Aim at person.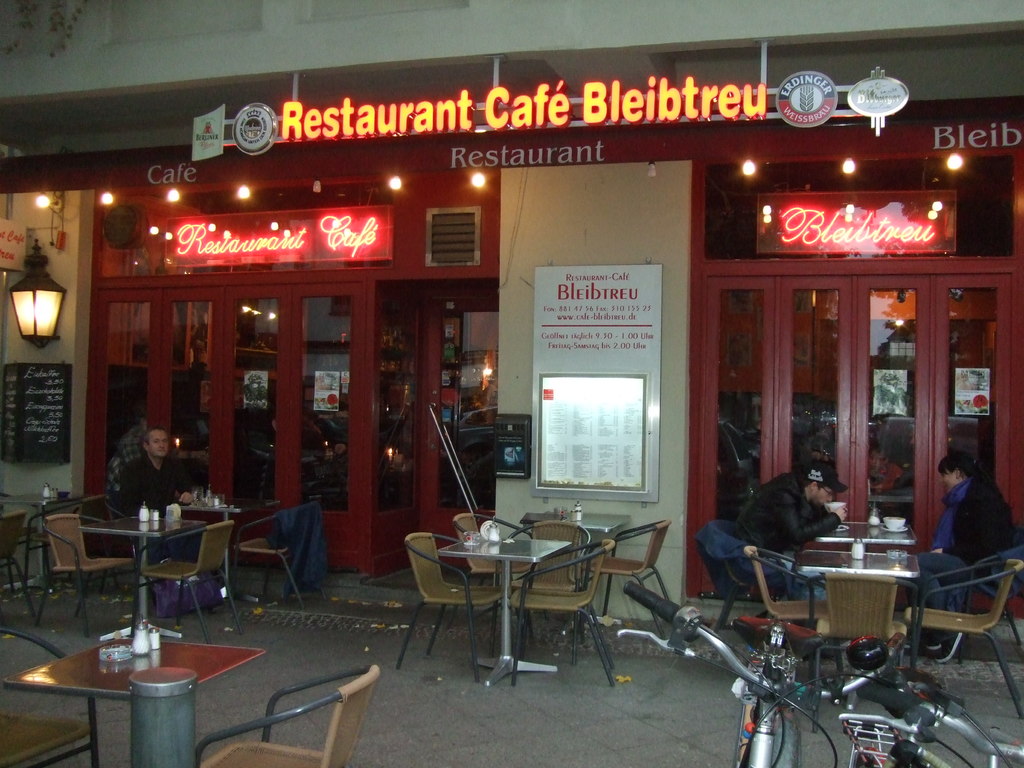
Aimed at pyautogui.locateOnScreen(719, 464, 856, 600).
